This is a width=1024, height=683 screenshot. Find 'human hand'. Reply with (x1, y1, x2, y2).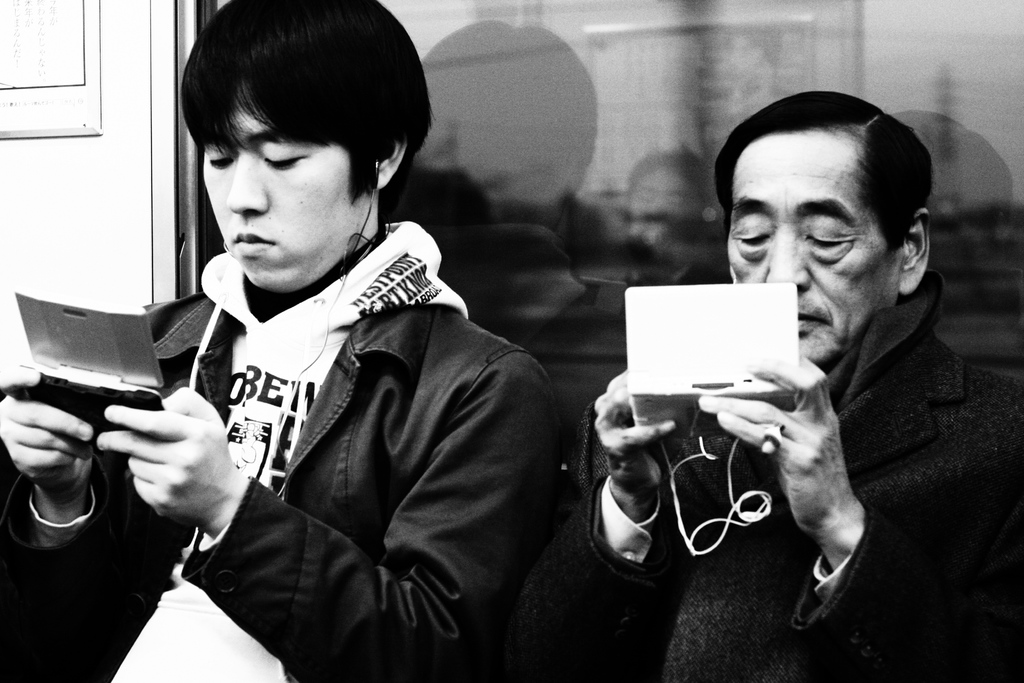
(593, 370, 676, 506).
